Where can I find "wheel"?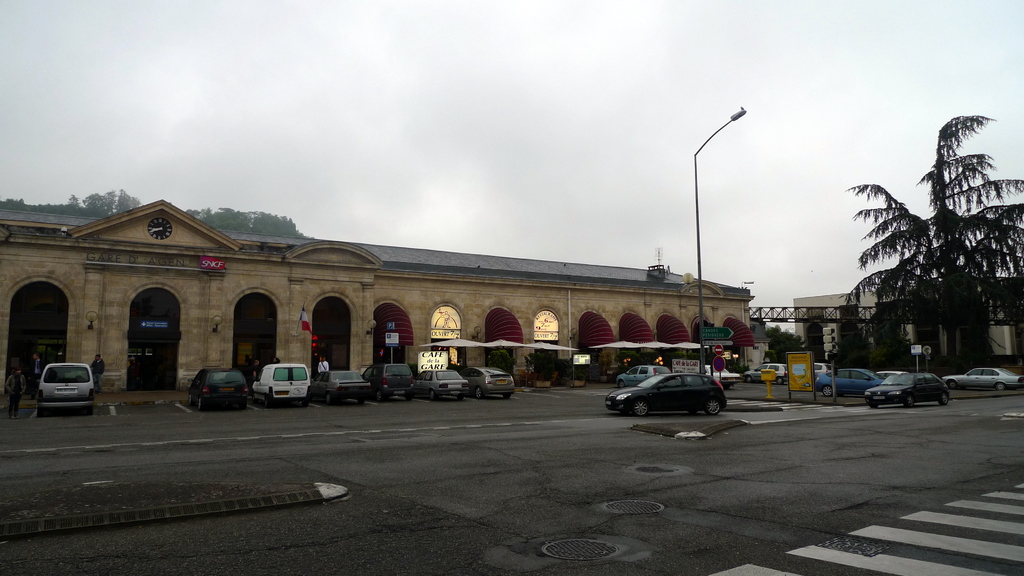
You can find it at 741/378/749/383.
